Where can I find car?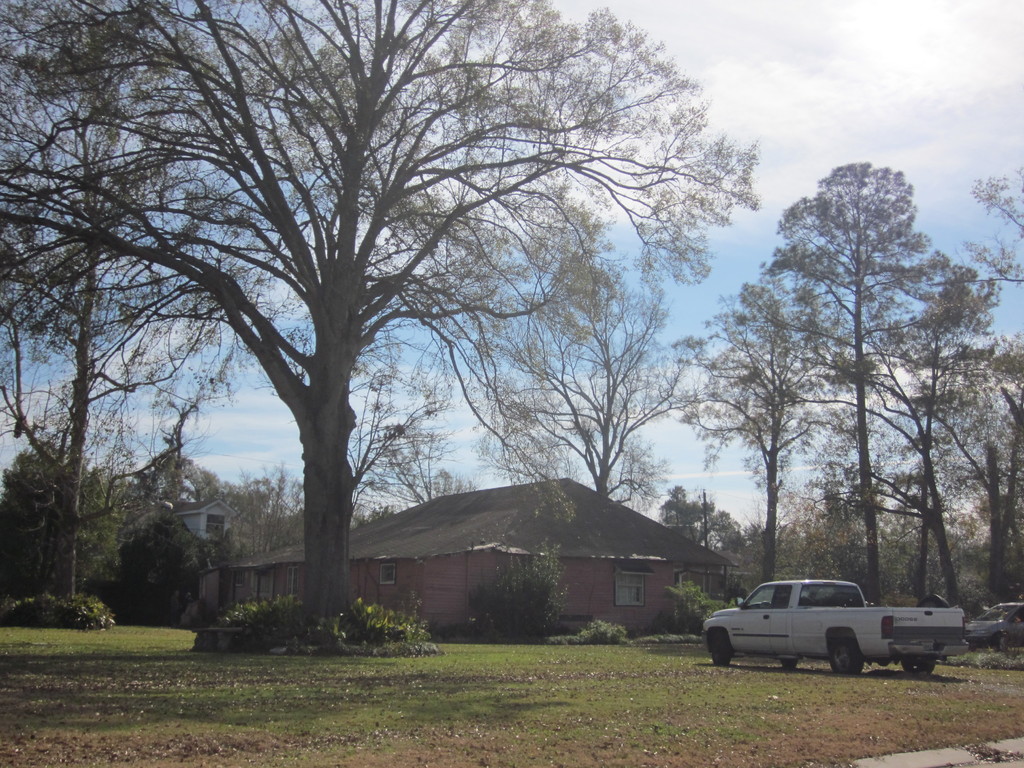
You can find it at <region>963, 600, 1023, 650</region>.
